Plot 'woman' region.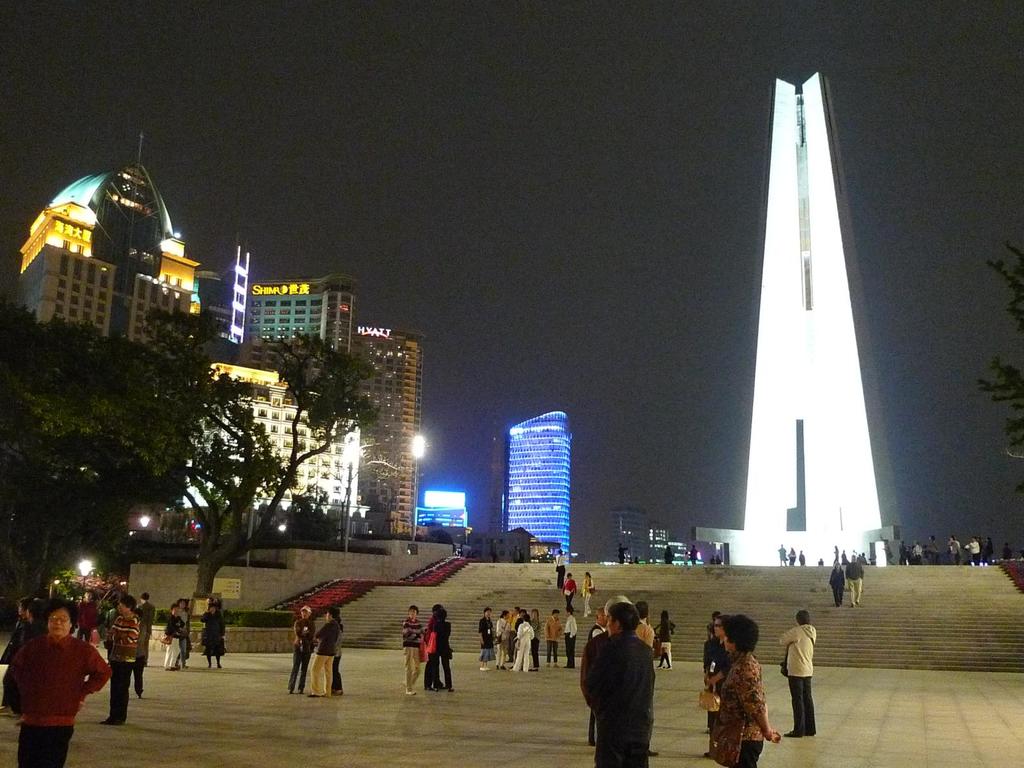
Plotted at rect(330, 616, 355, 696).
